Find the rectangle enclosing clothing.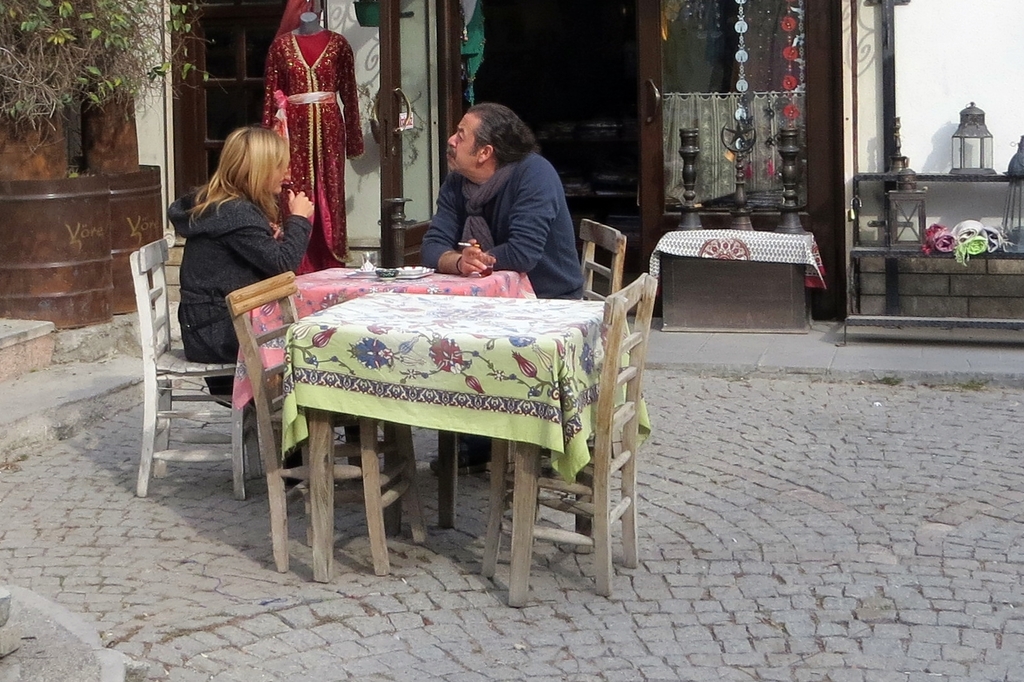
x1=166 y1=184 x2=310 y2=412.
